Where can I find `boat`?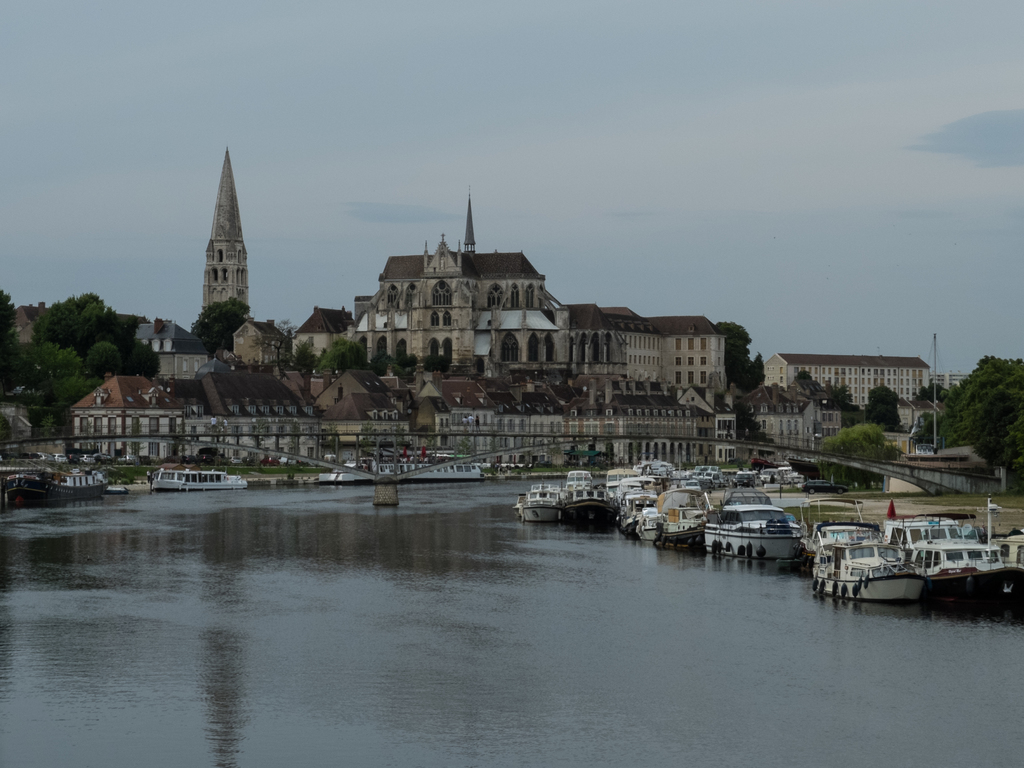
You can find it at 714/492/828/566.
